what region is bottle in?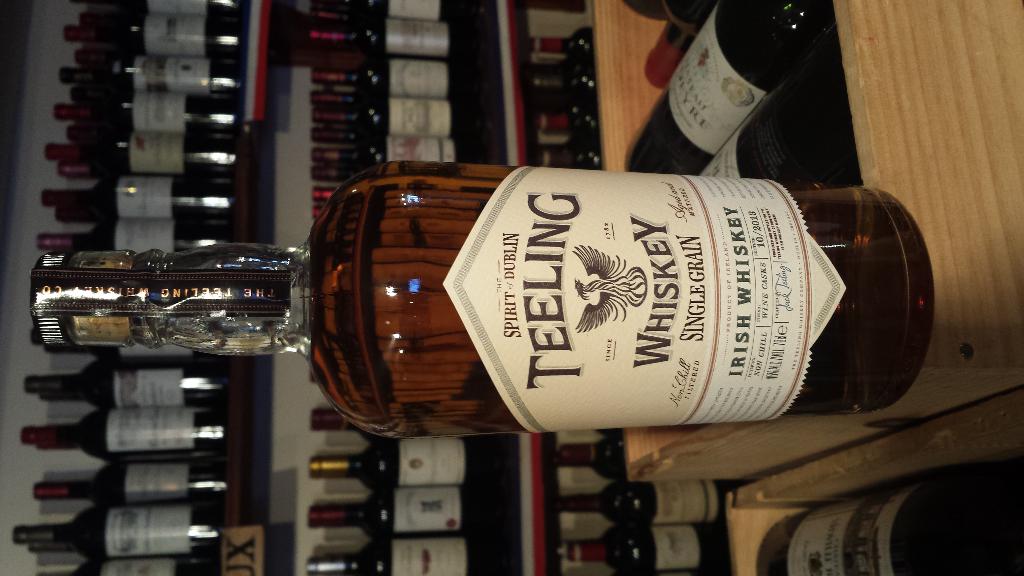
[left=292, top=487, right=484, bottom=540].
